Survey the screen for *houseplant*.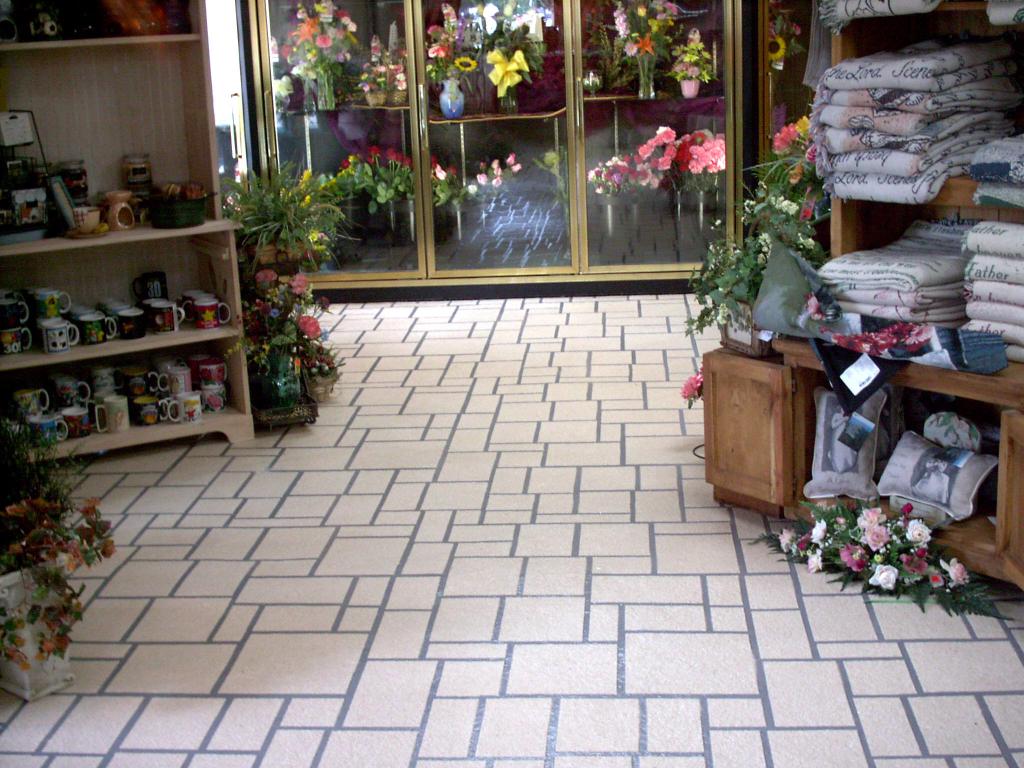
Survey found: <box>582,152,659,252</box>.
